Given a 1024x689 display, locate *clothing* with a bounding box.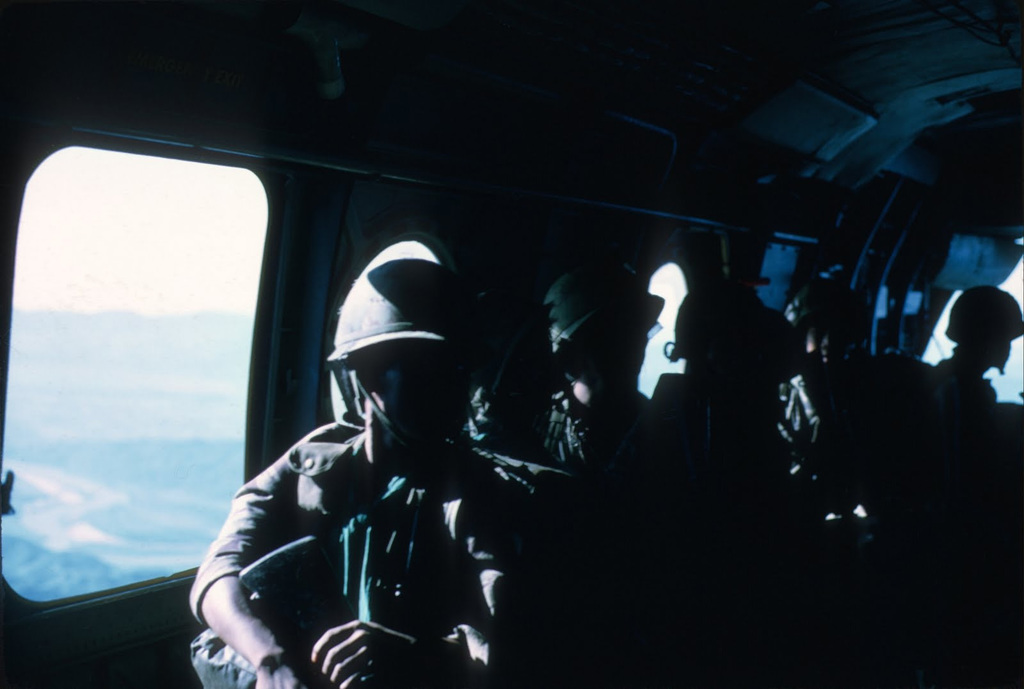
Located: x1=483, y1=385, x2=673, y2=482.
